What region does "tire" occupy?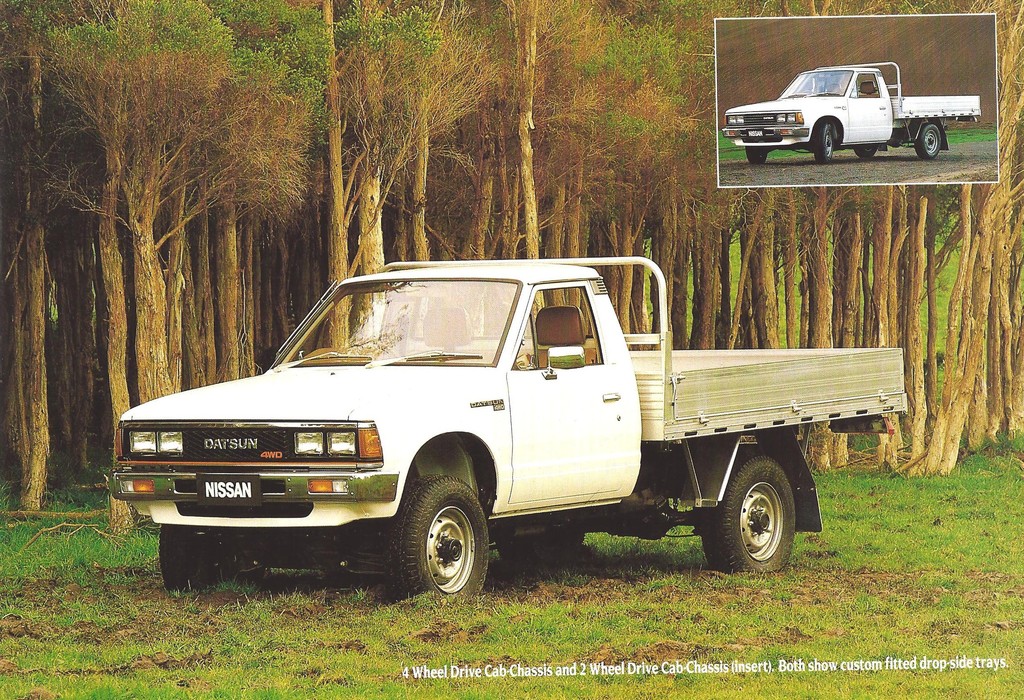
(x1=703, y1=450, x2=795, y2=571).
